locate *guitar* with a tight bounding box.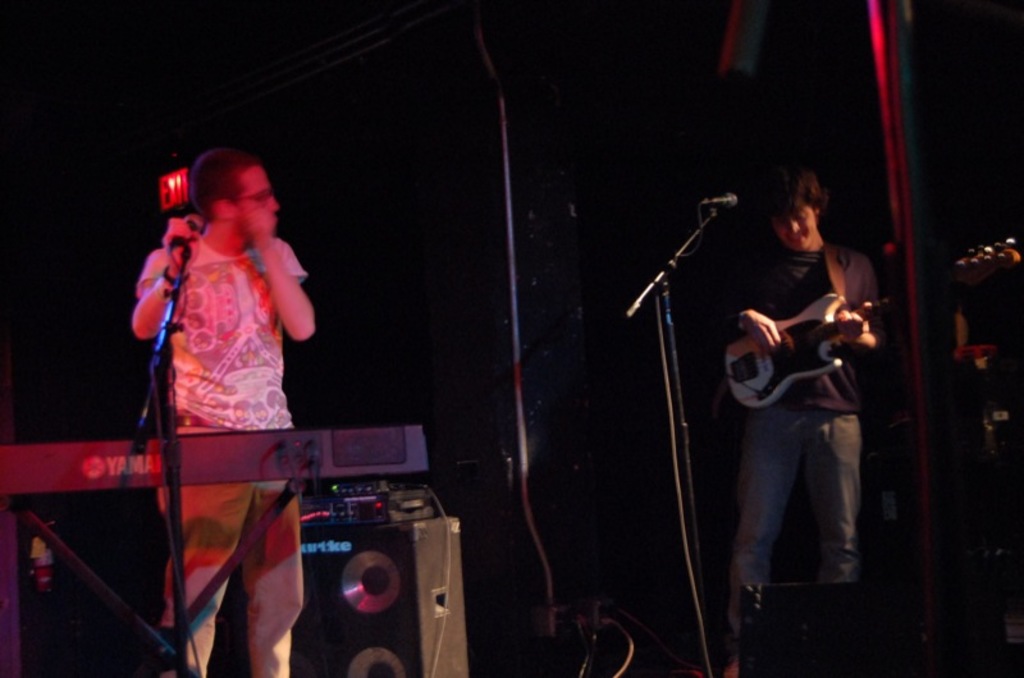
BBox(707, 233, 1021, 408).
